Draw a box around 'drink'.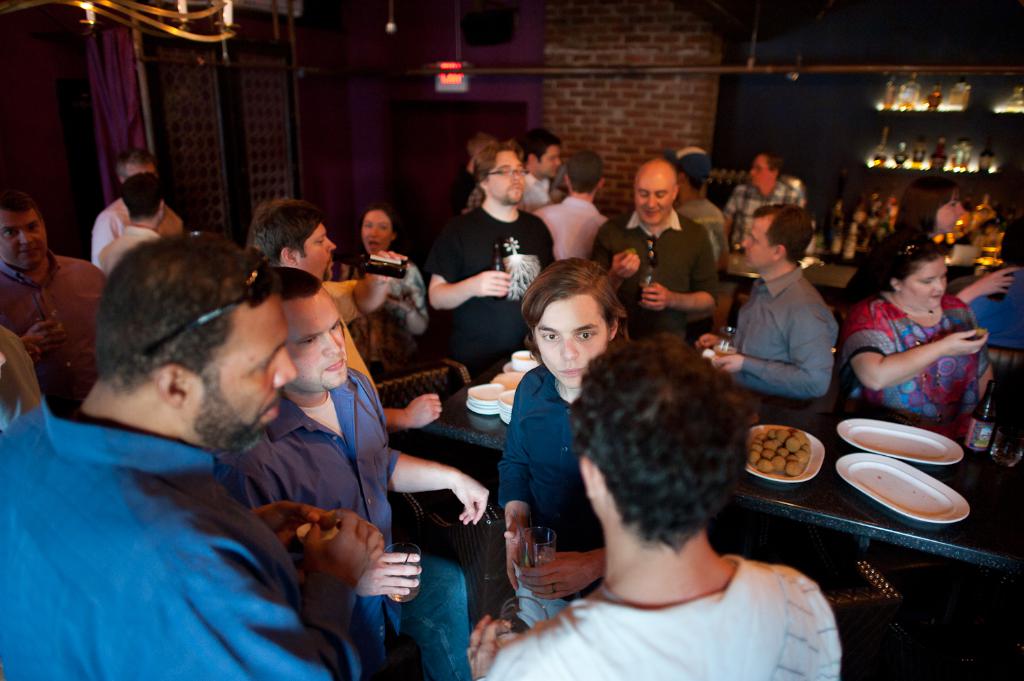
left=930, top=136, right=948, bottom=169.
